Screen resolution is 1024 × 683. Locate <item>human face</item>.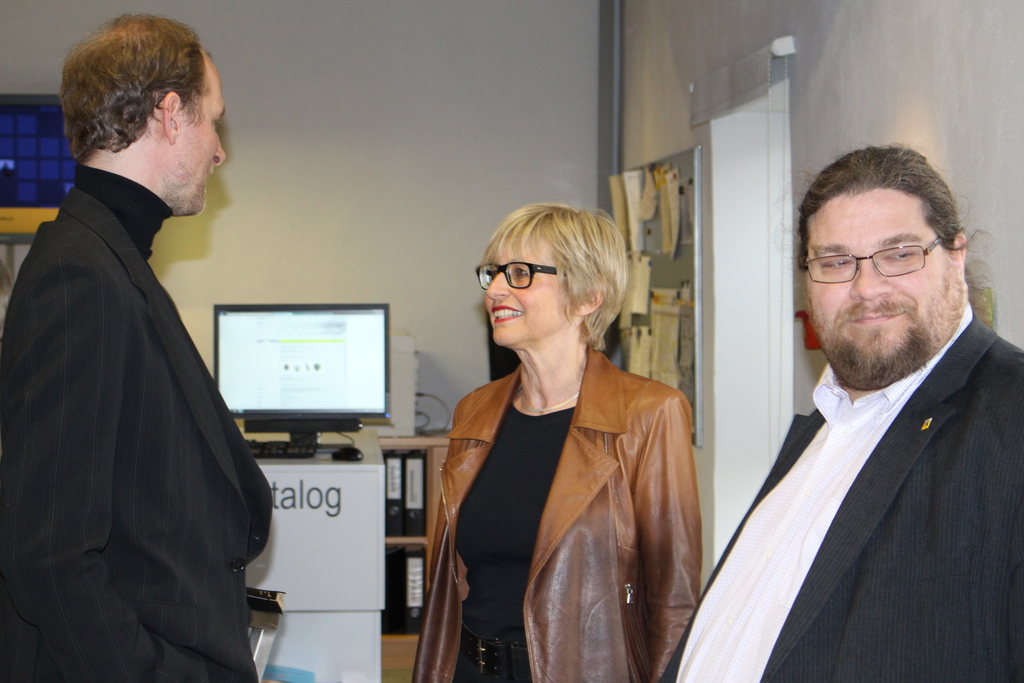
x1=175 y1=58 x2=232 y2=217.
